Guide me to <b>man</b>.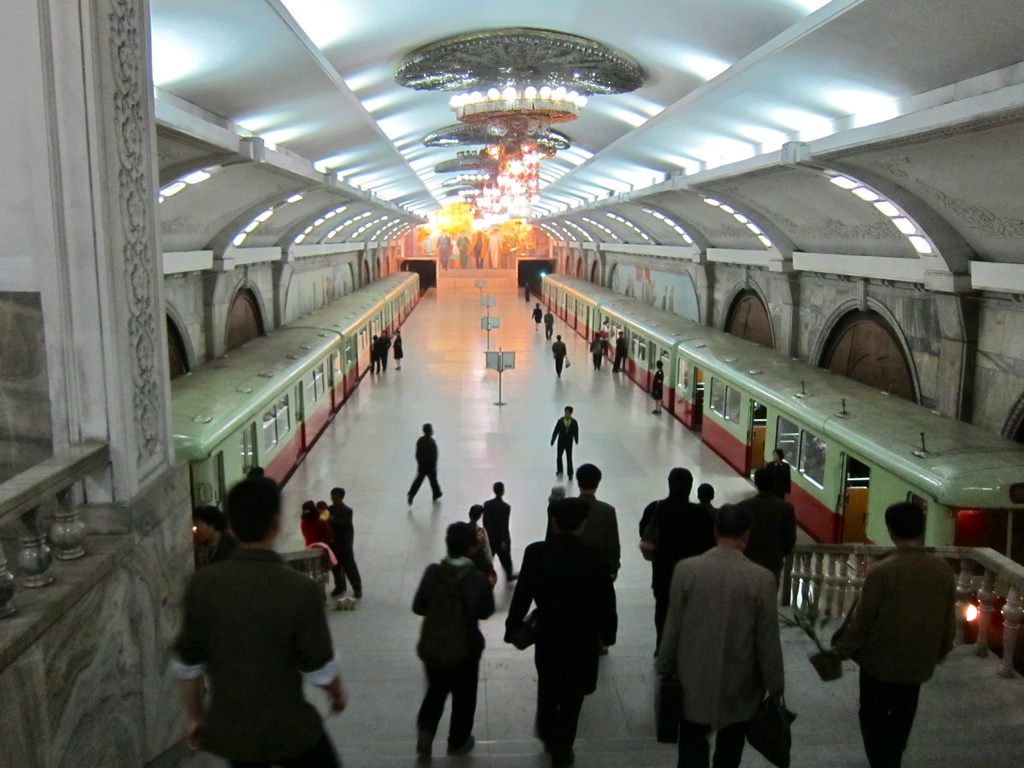
Guidance: 532 300 540 327.
